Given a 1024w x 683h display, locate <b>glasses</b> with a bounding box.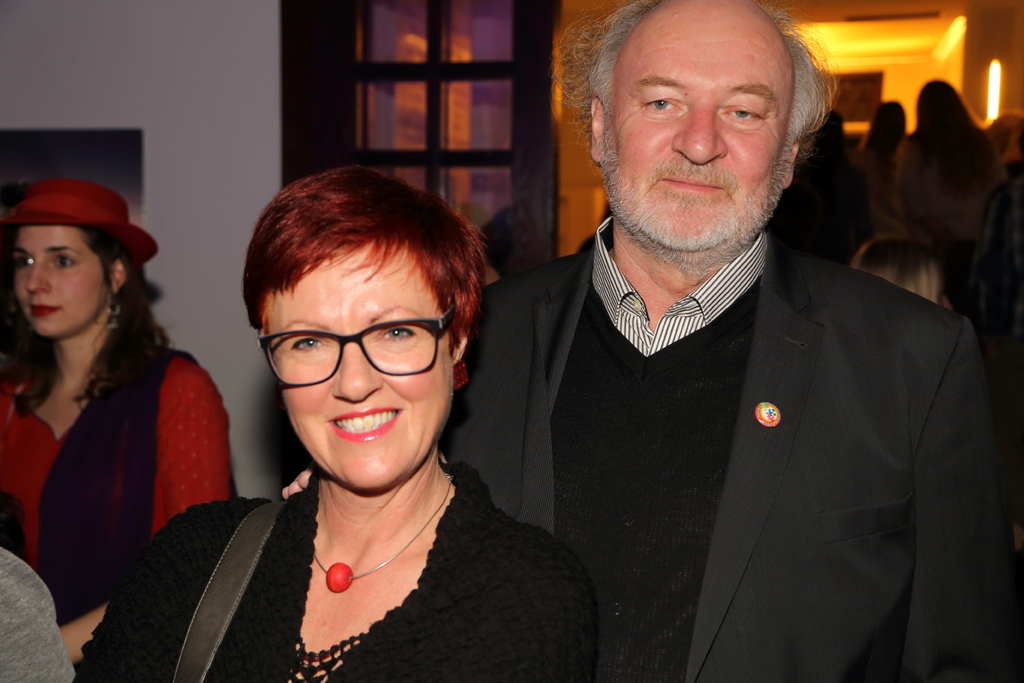
Located: 254 316 460 390.
